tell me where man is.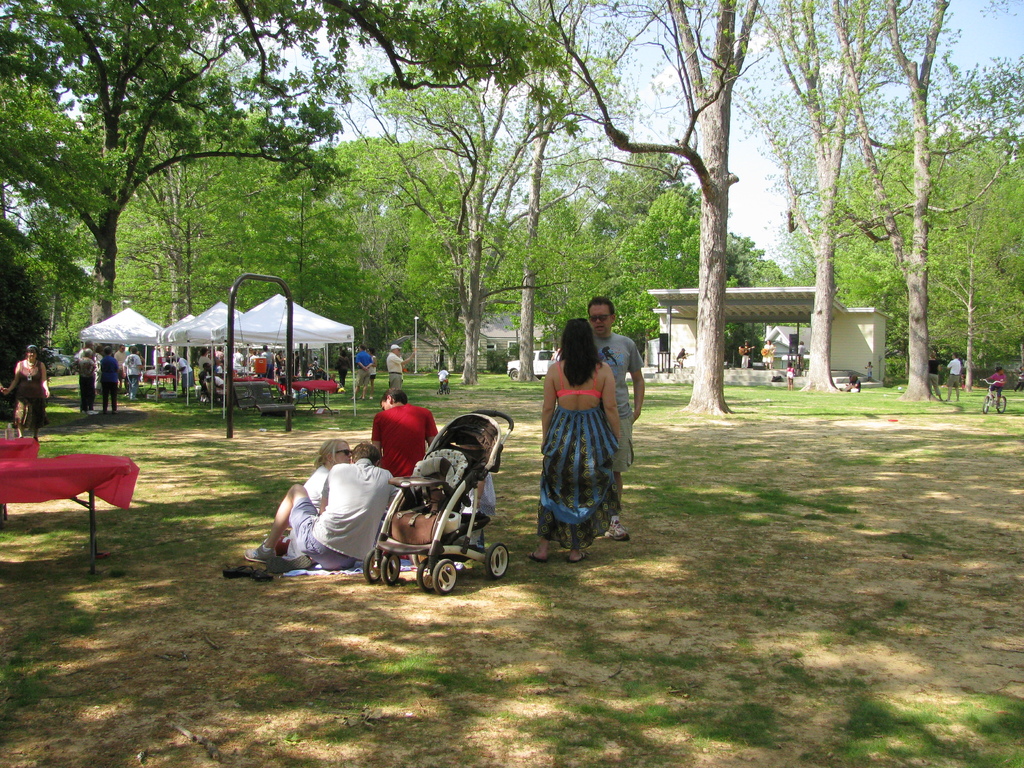
man is at l=173, t=355, r=195, b=401.
